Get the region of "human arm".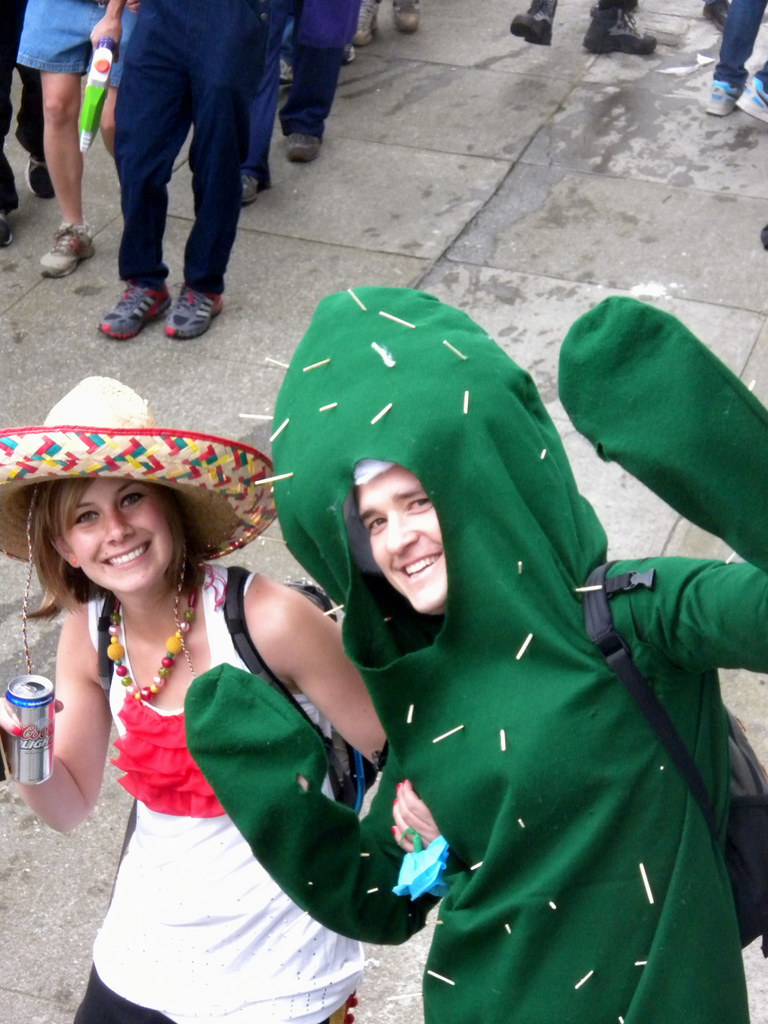
pyautogui.locateOnScreen(187, 668, 436, 949).
